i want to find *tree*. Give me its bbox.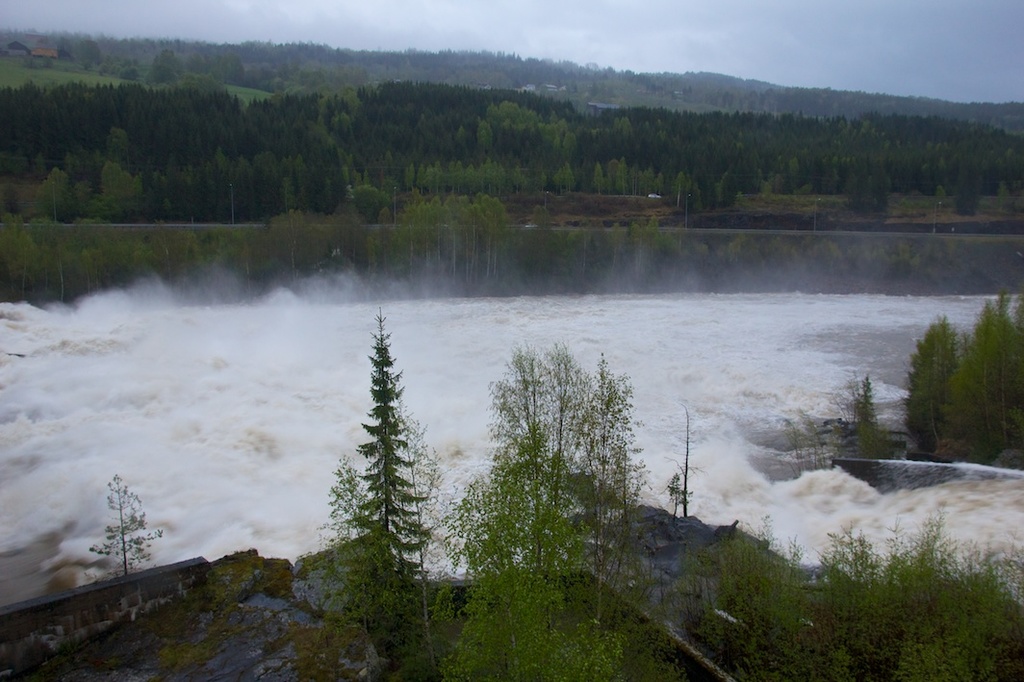
(x1=335, y1=299, x2=425, y2=599).
